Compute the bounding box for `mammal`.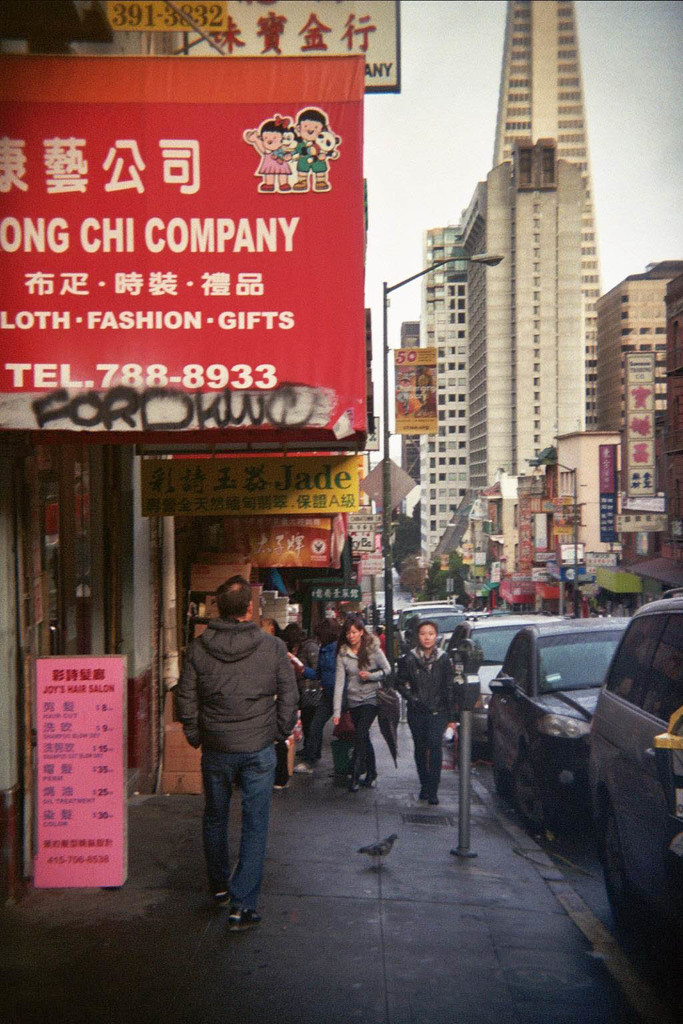
Rect(396, 622, 457, 799).
